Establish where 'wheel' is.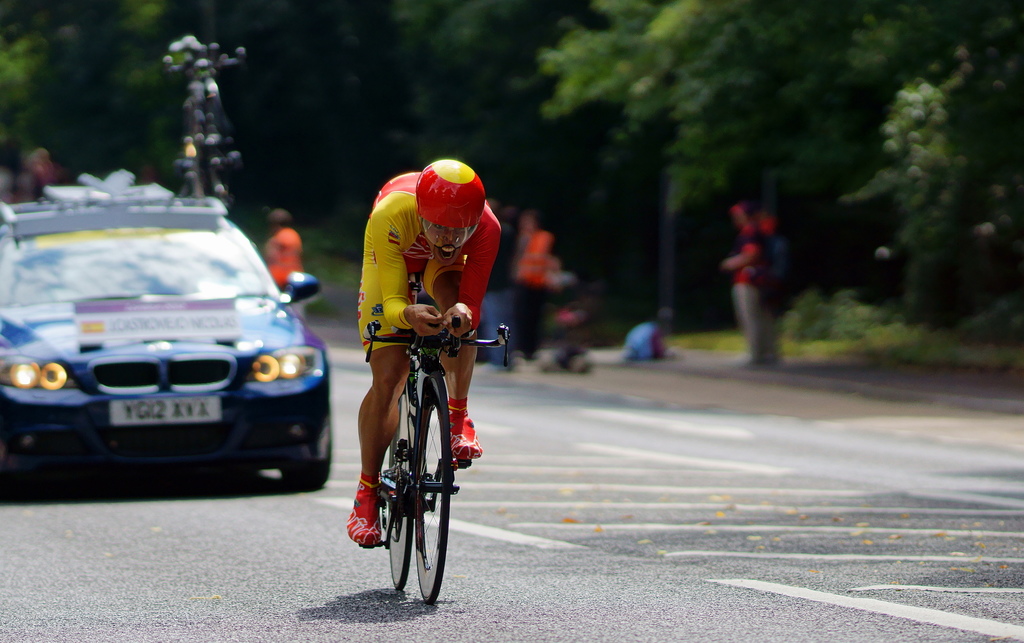
Established at 381, 371, 413, 589.
